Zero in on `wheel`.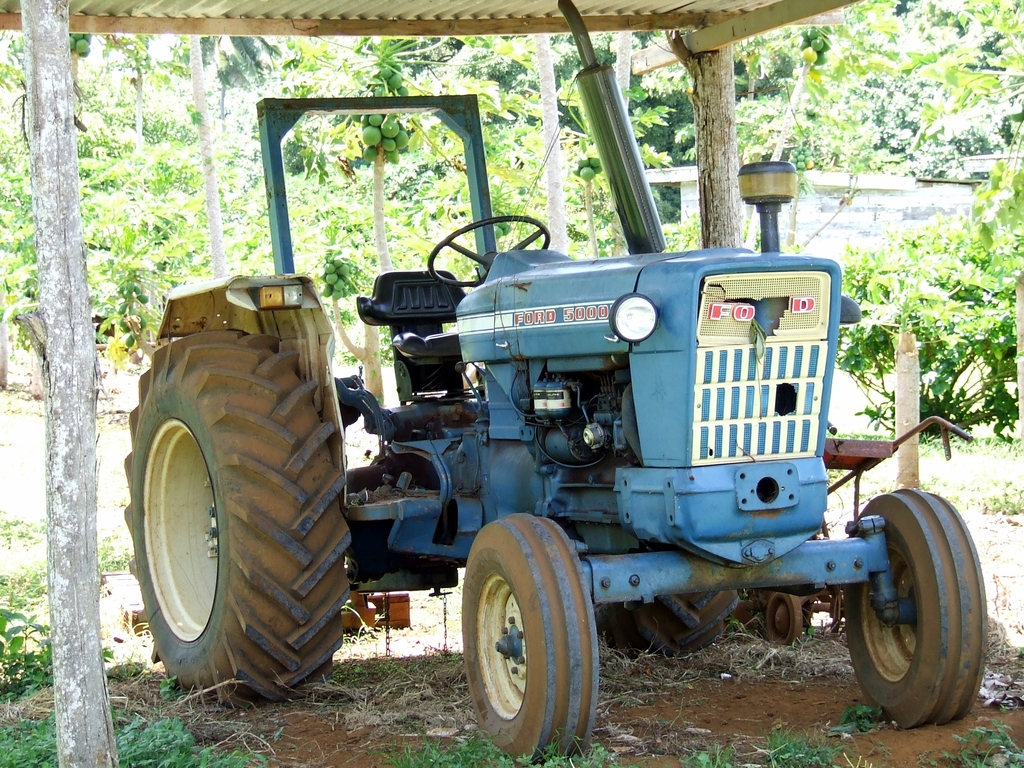
Zeroed in: <box>115,273,344,708</box>.
